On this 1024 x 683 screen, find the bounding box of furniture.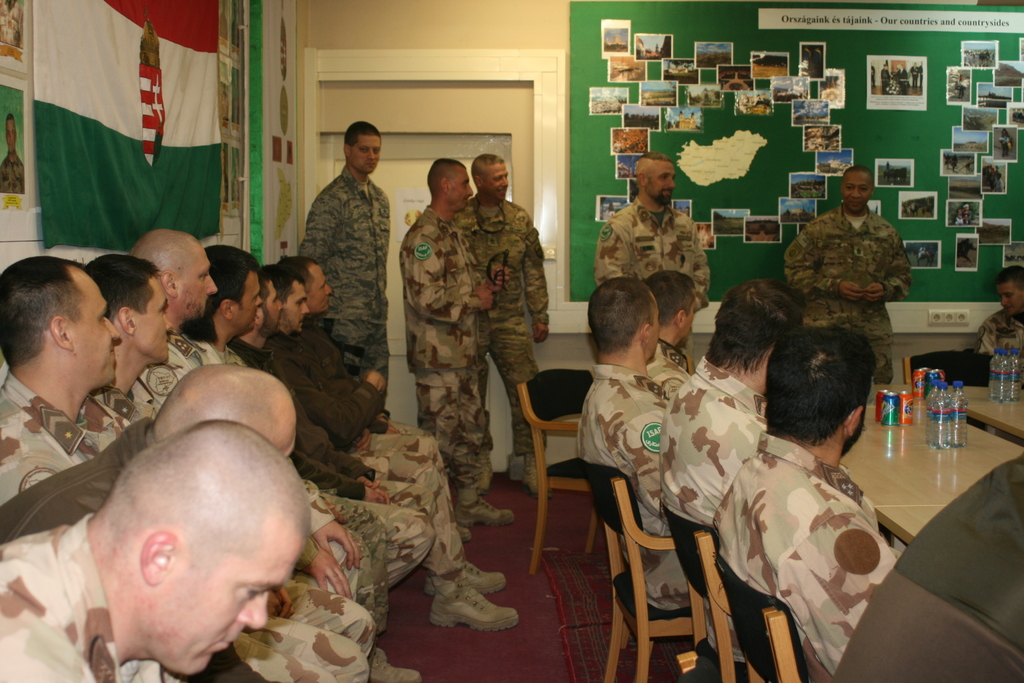
Bounding box: rect(689, 525, 809, 682).
